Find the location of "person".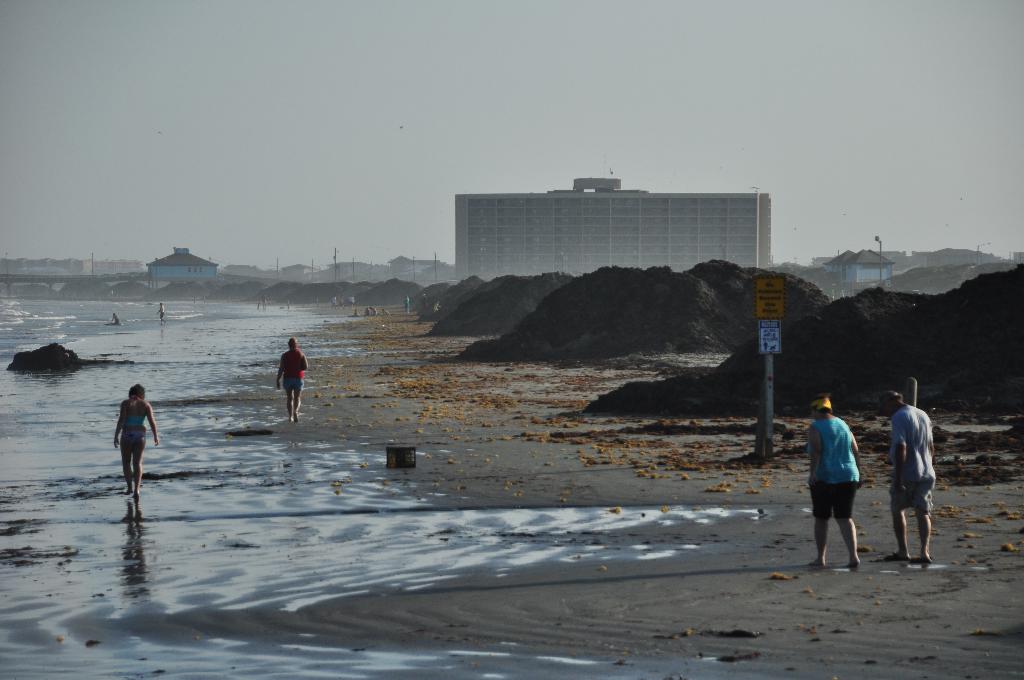
Location: pyautogui.locateOnScreen(422, 295, 425, 316).
